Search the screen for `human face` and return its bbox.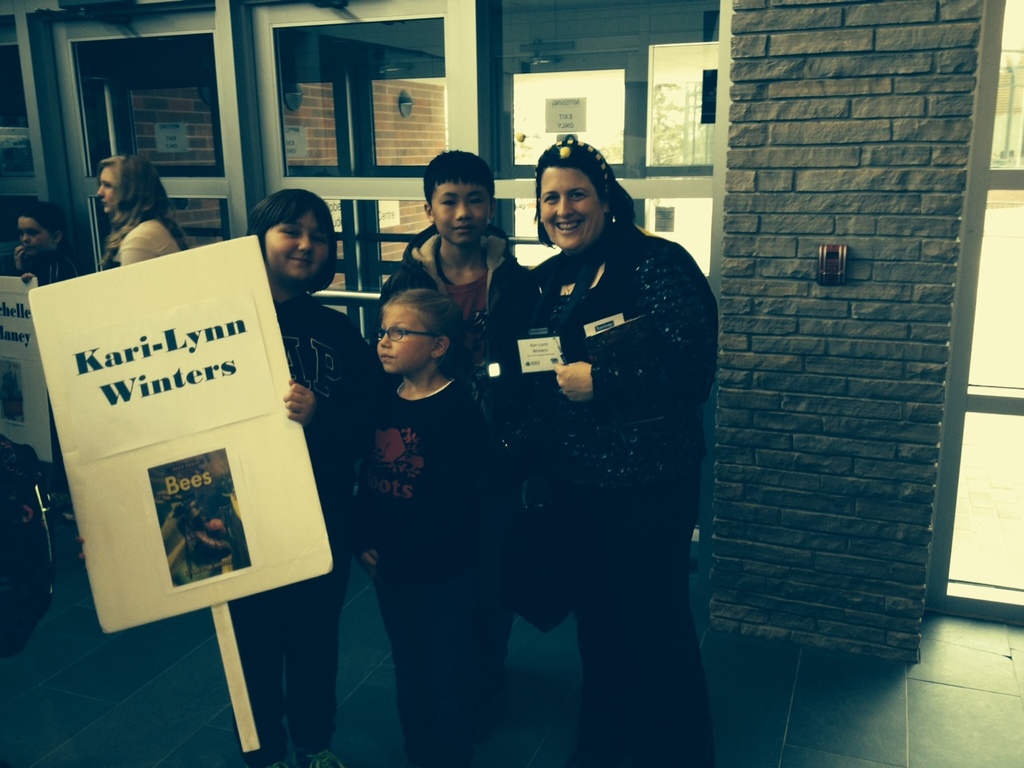
Found: select_region(378, 306, 431, 372).
